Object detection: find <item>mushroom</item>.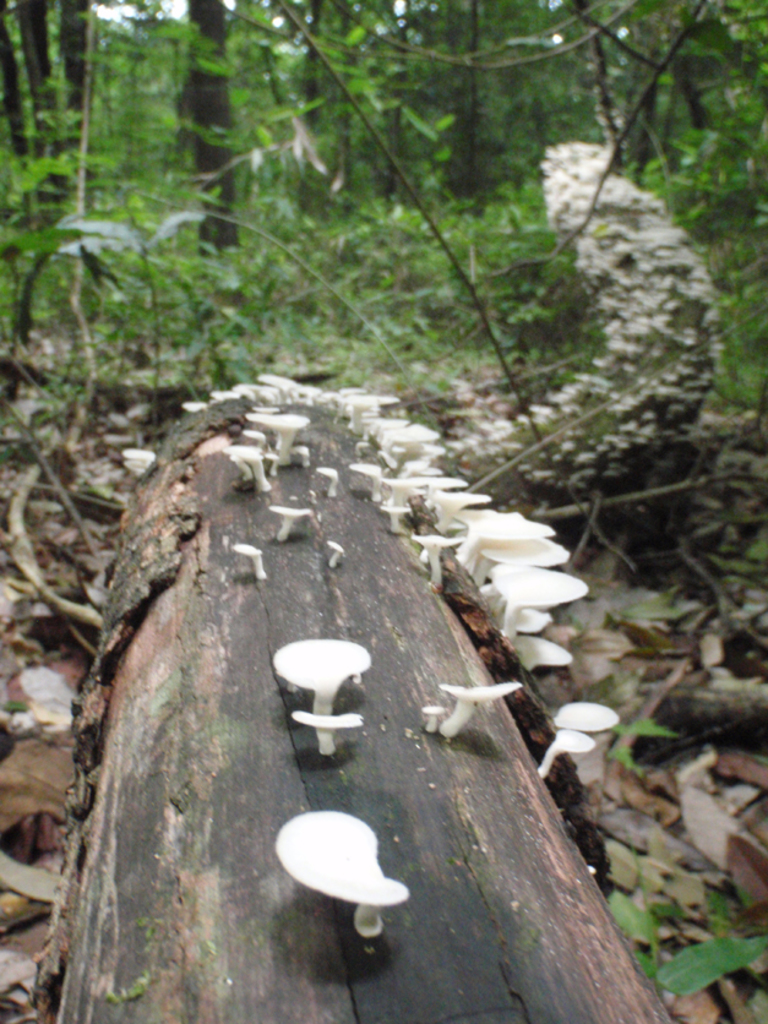
Rect(507, 623, 571, 683).
